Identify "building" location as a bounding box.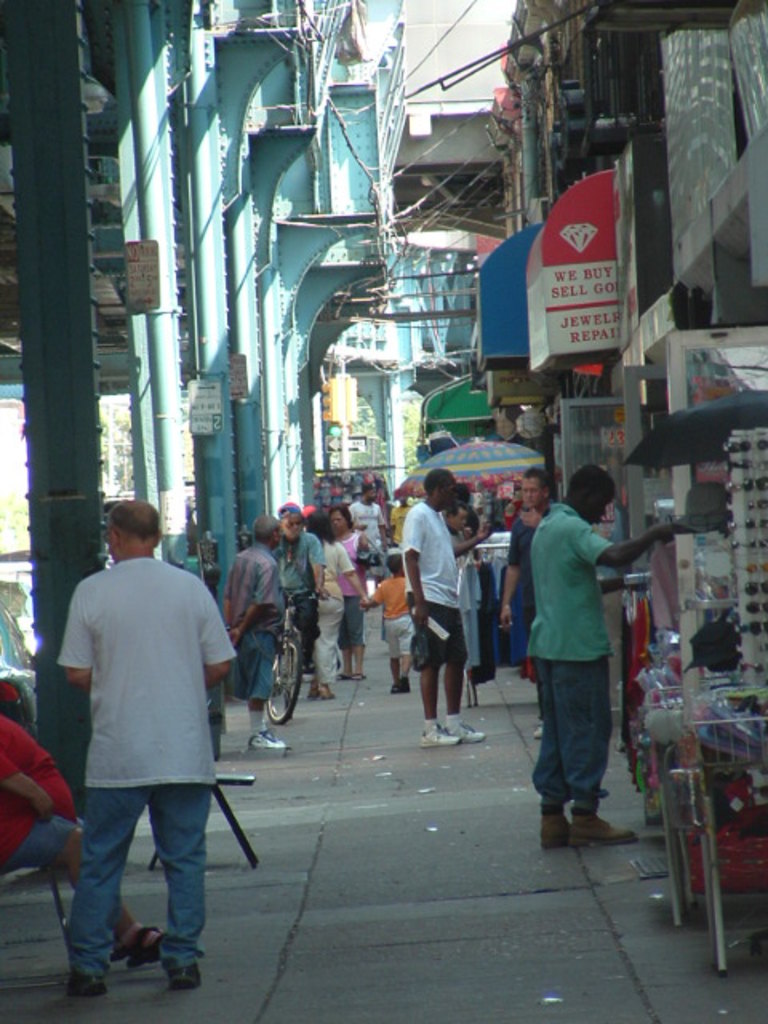
<bbox>490, 0, 766, 704</bbox>.
